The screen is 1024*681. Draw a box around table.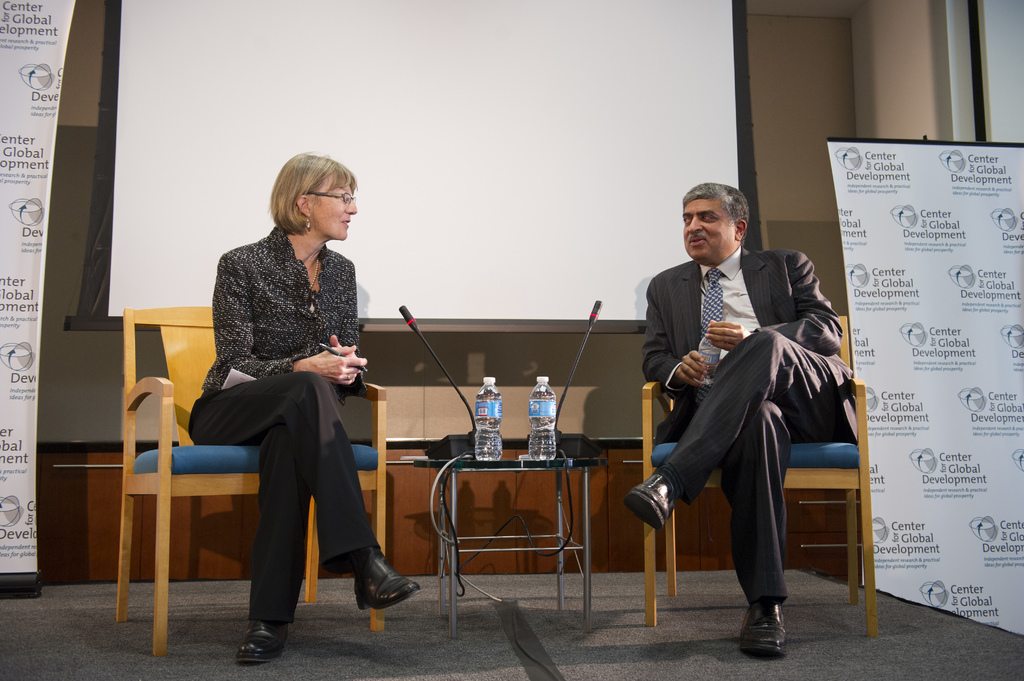
[left=411, top=454, right=613, bottom=639].
